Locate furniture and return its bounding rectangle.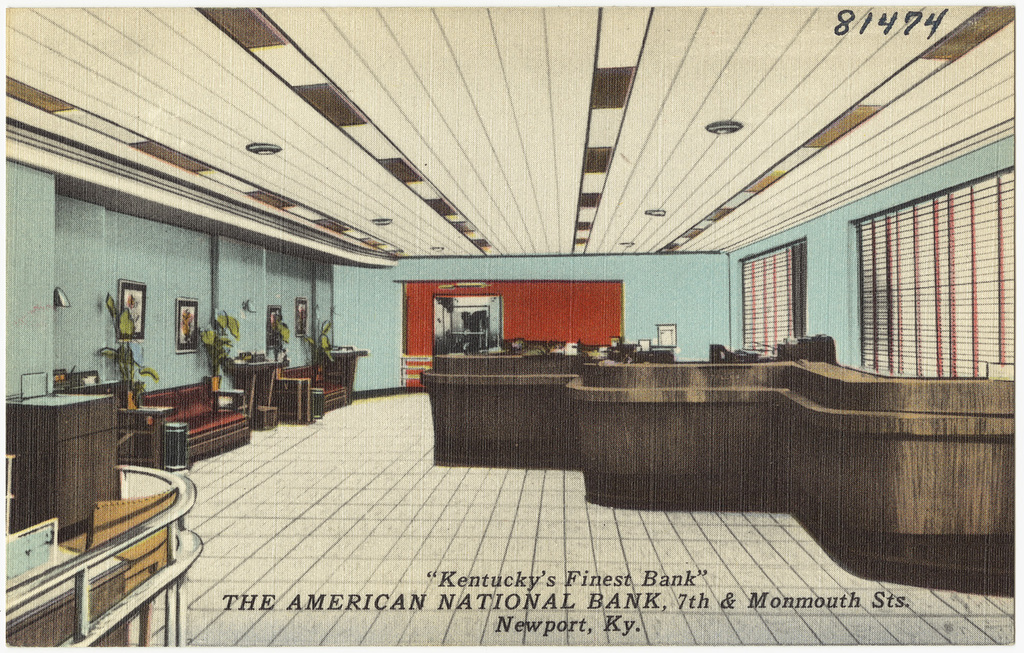
(0, 387, 124, 541).
